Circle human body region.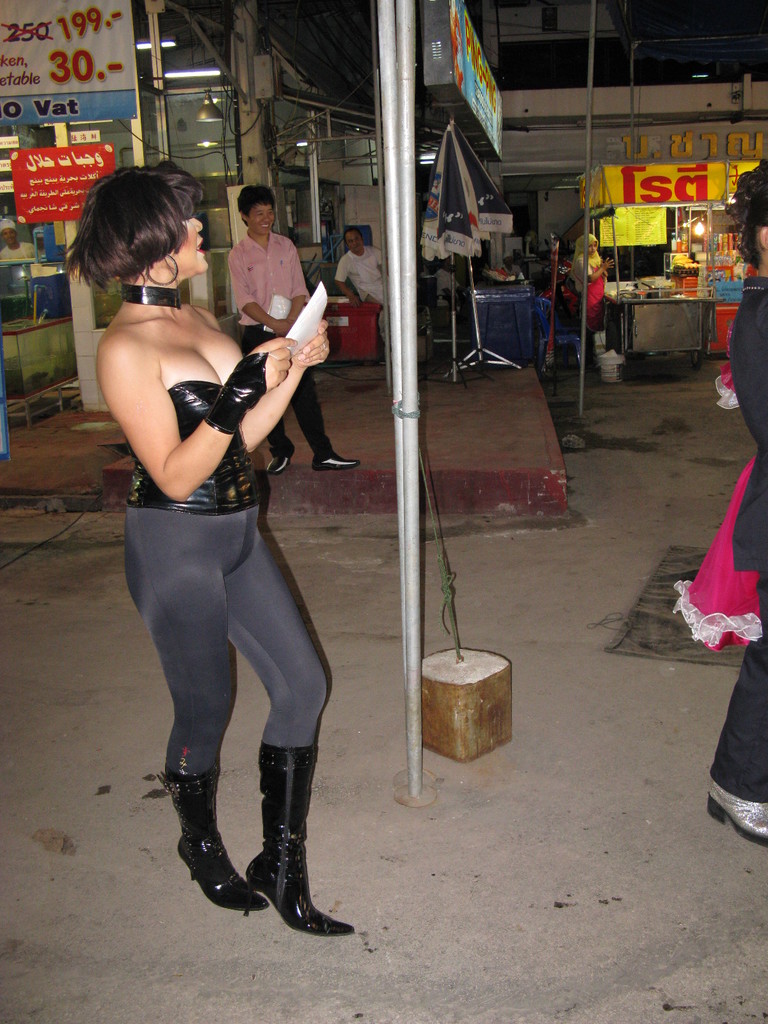
Region: box=[572, 227, 611, 355].
